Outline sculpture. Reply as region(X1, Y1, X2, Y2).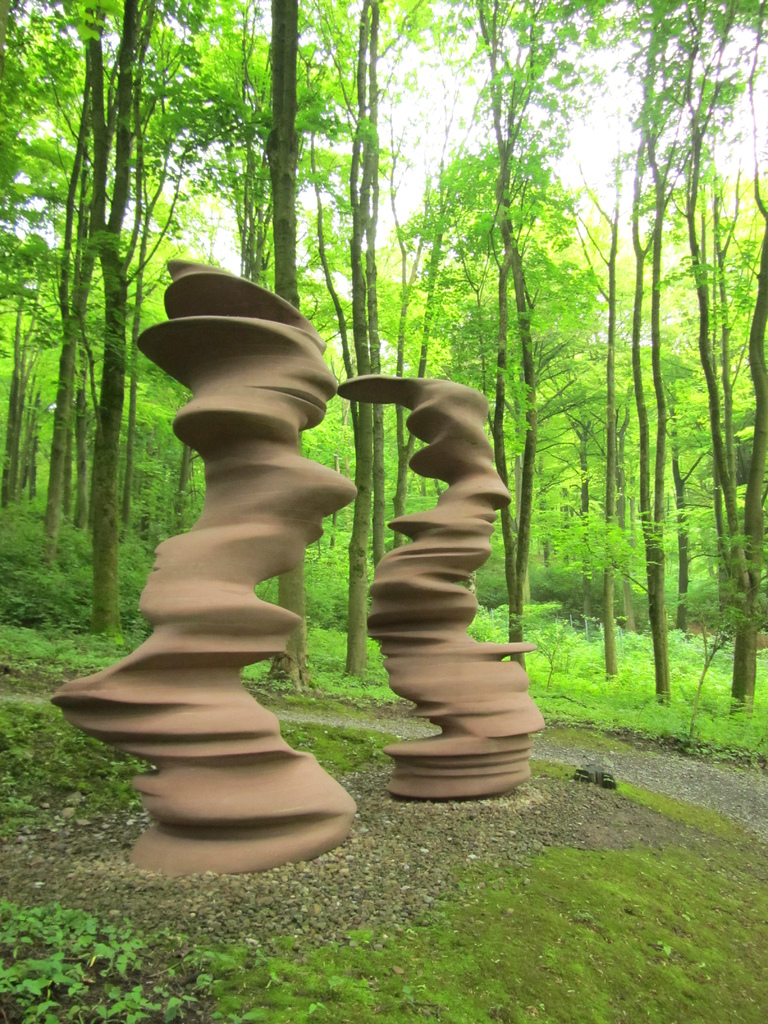
region(337, 362, 589, 801).
